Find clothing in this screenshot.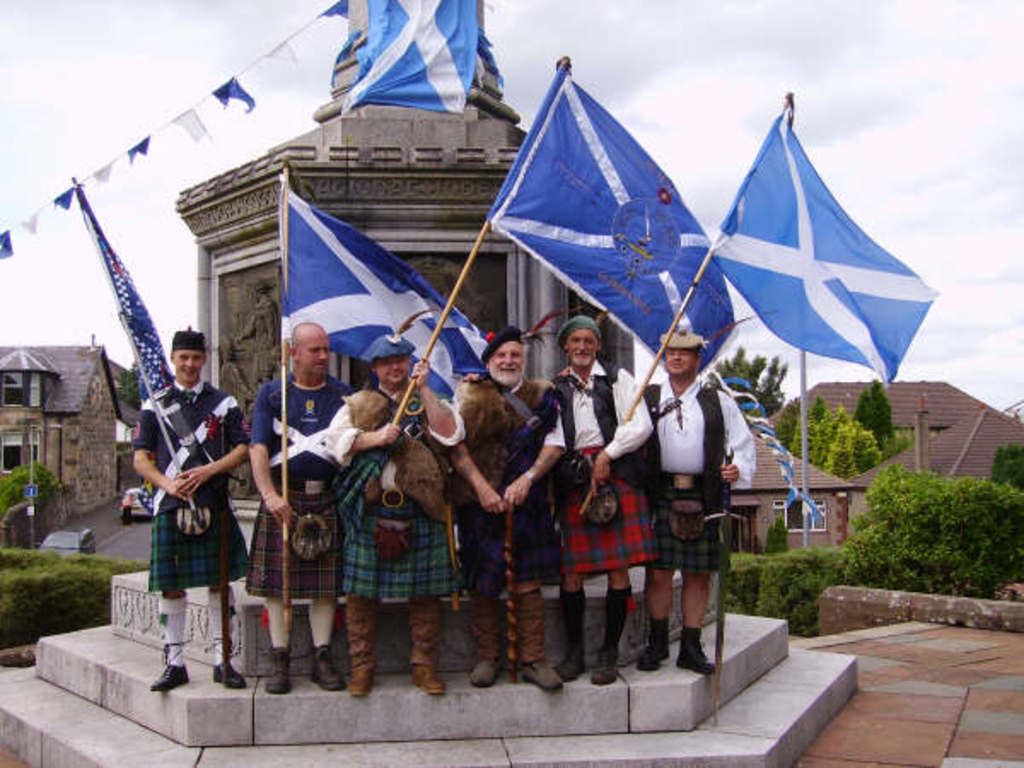
The bounding box for clothing is l=123, t=365, r=242, b=655.
